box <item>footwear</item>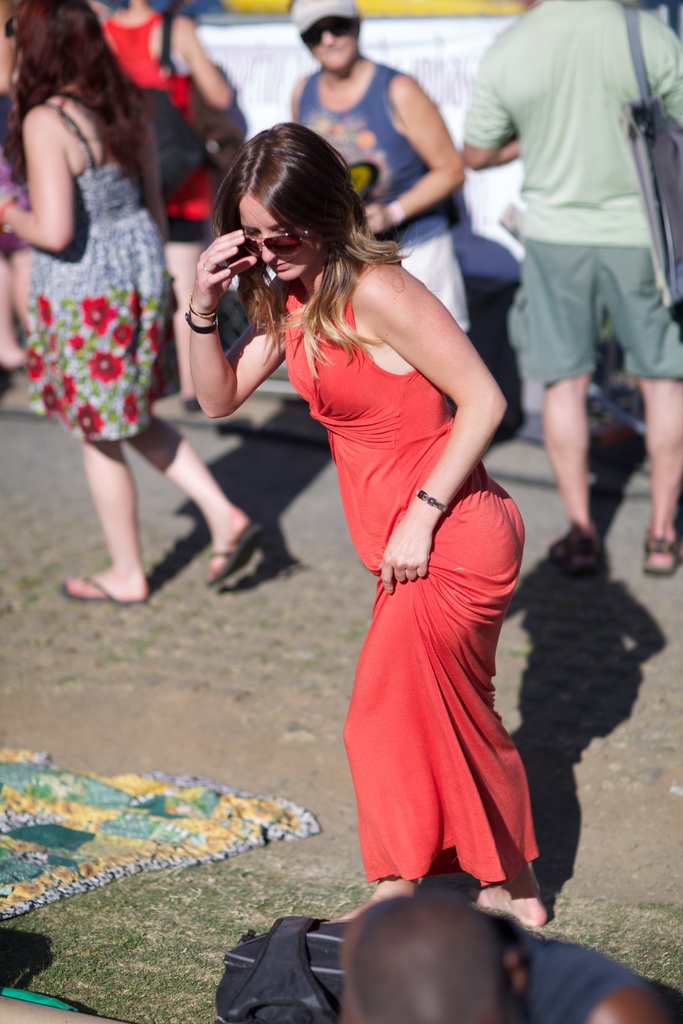
56:577:149:620
